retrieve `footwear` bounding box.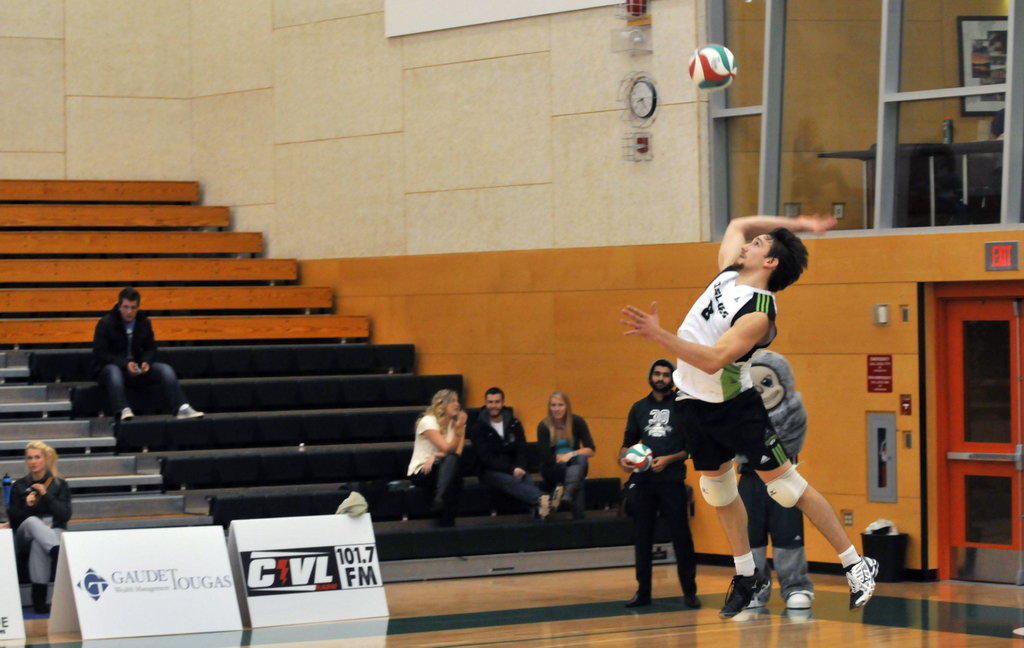
Bounding box: 845, 553, 880, 608.
